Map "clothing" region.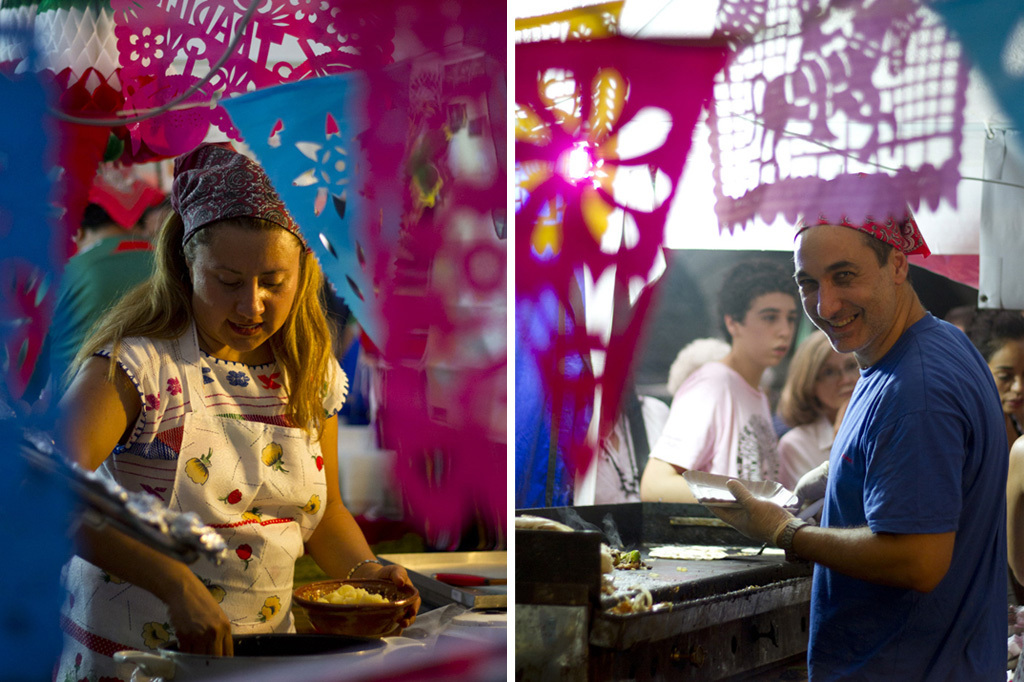
Mapped to Rect(779, 405, 844, 499).
